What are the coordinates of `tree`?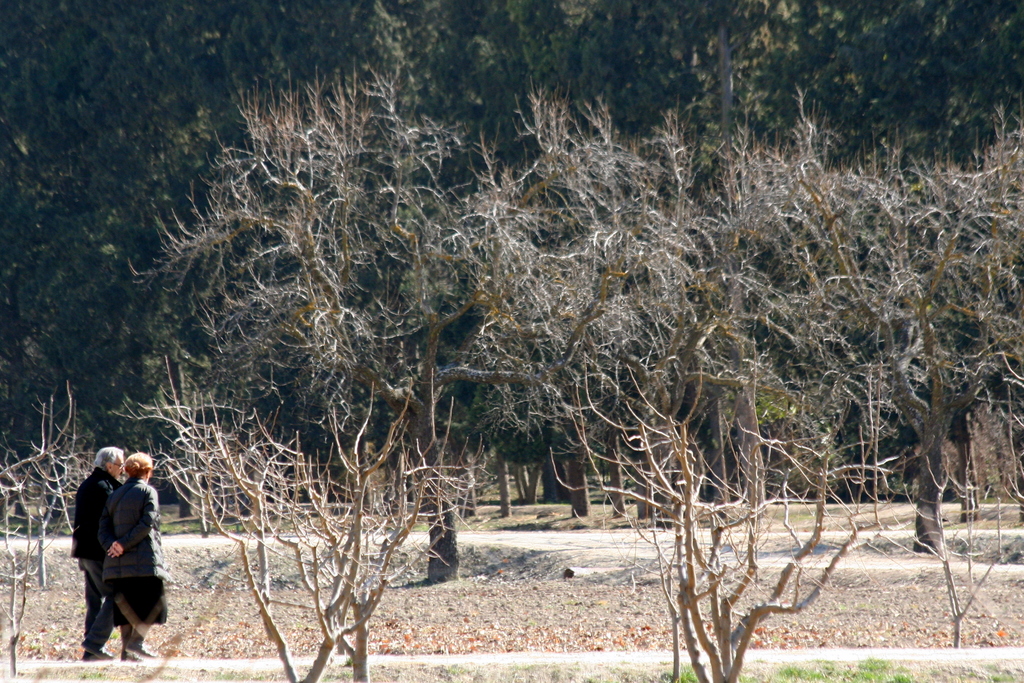
bbox=(847, 133, 1023, 548).
